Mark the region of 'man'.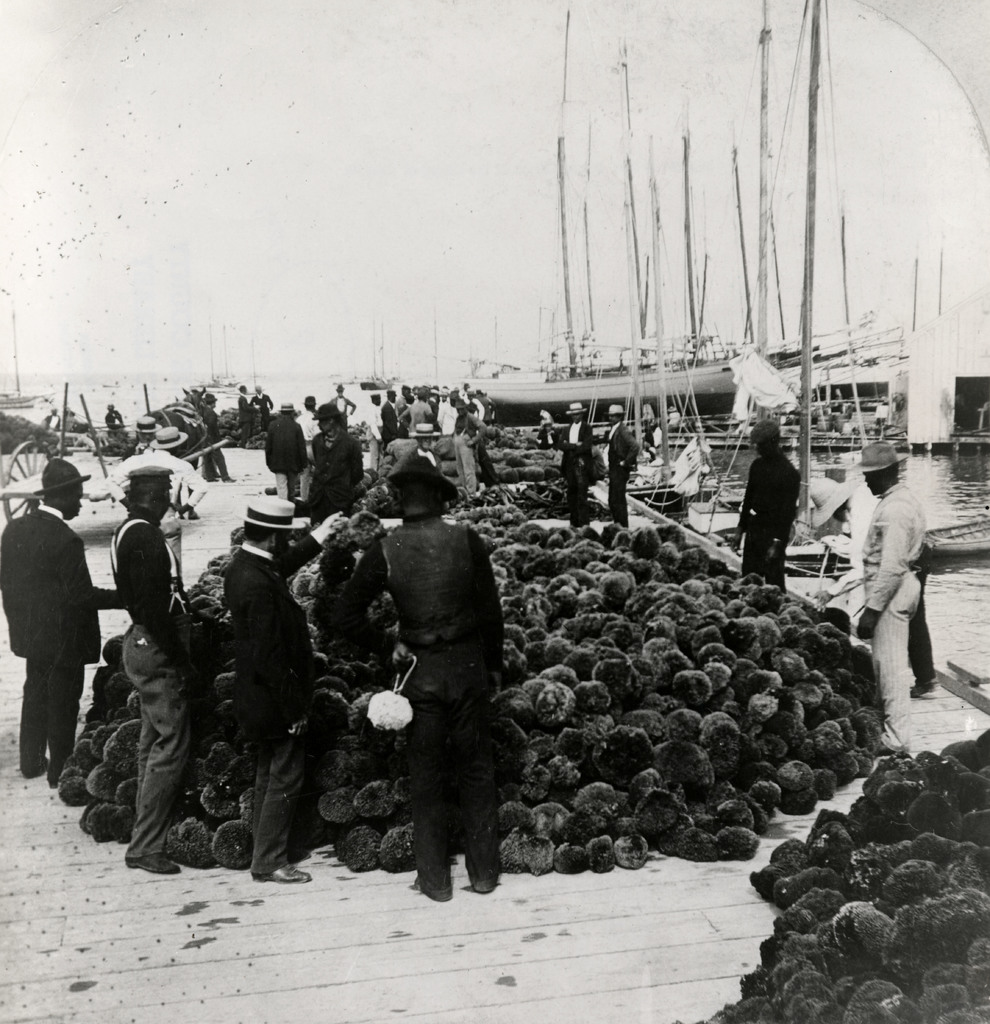
Region: l=559, t=397, r=596, b=525.
